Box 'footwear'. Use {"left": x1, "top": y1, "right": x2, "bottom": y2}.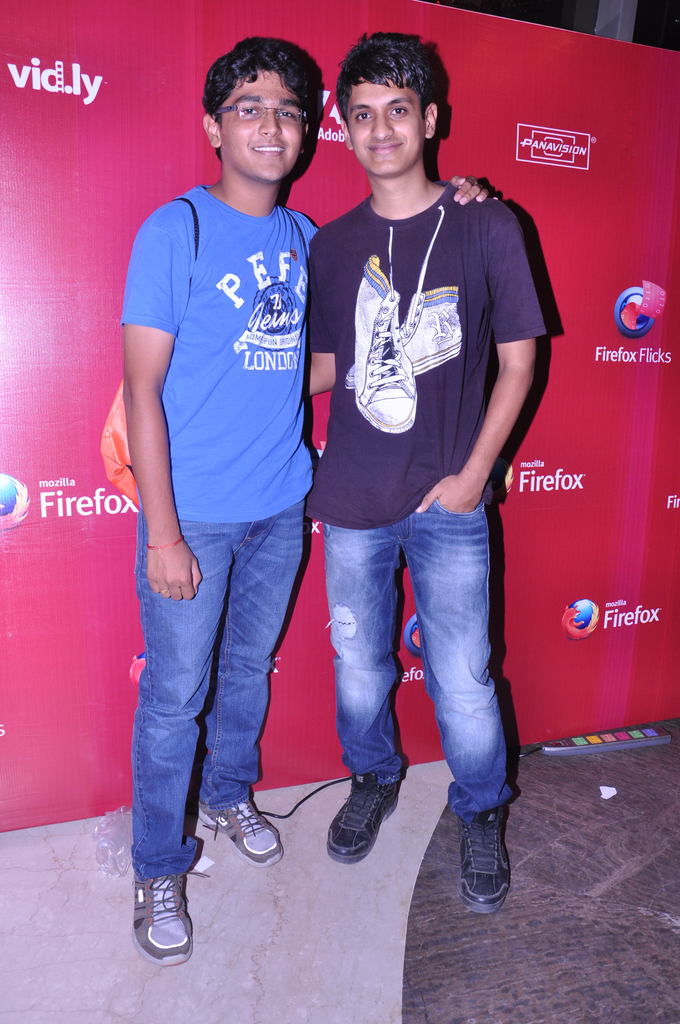
{"left": 127, "top": 868, "right": 204, "bottom": 963}.
